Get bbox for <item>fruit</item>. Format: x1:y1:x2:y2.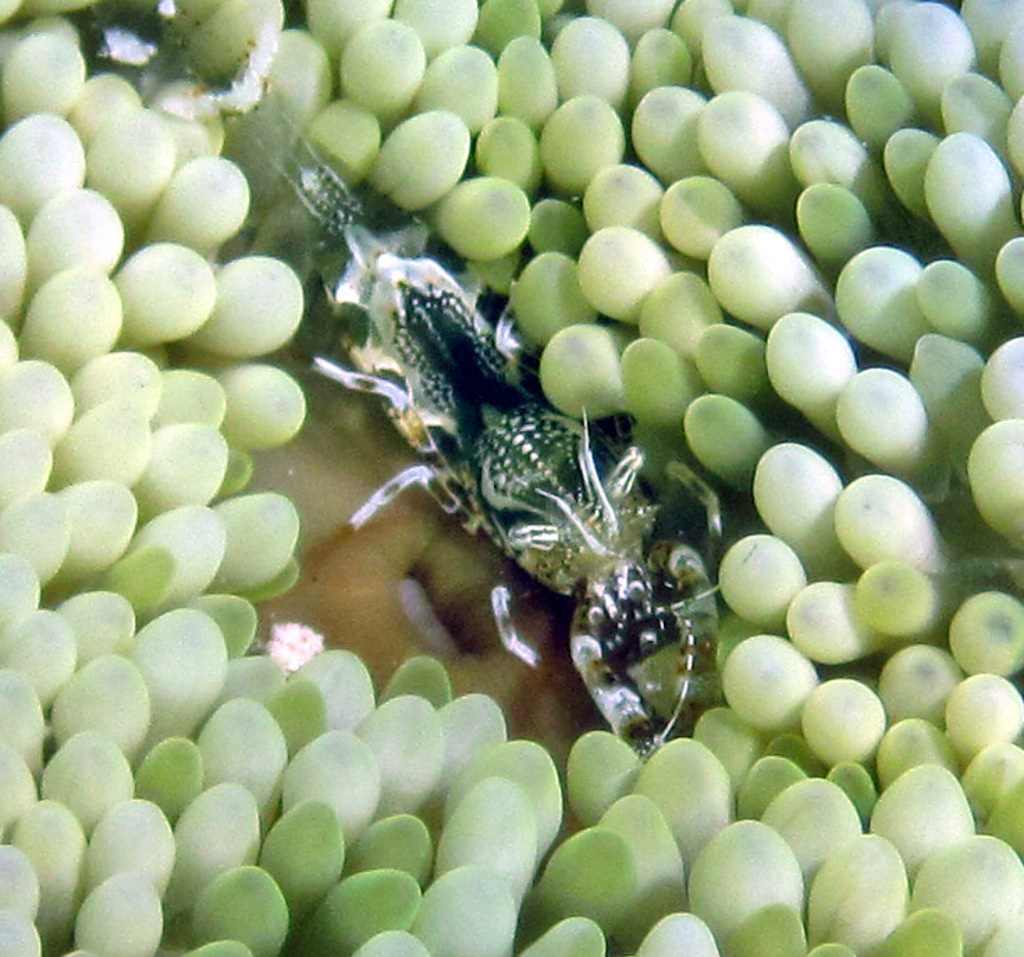
703:826:832:951.
